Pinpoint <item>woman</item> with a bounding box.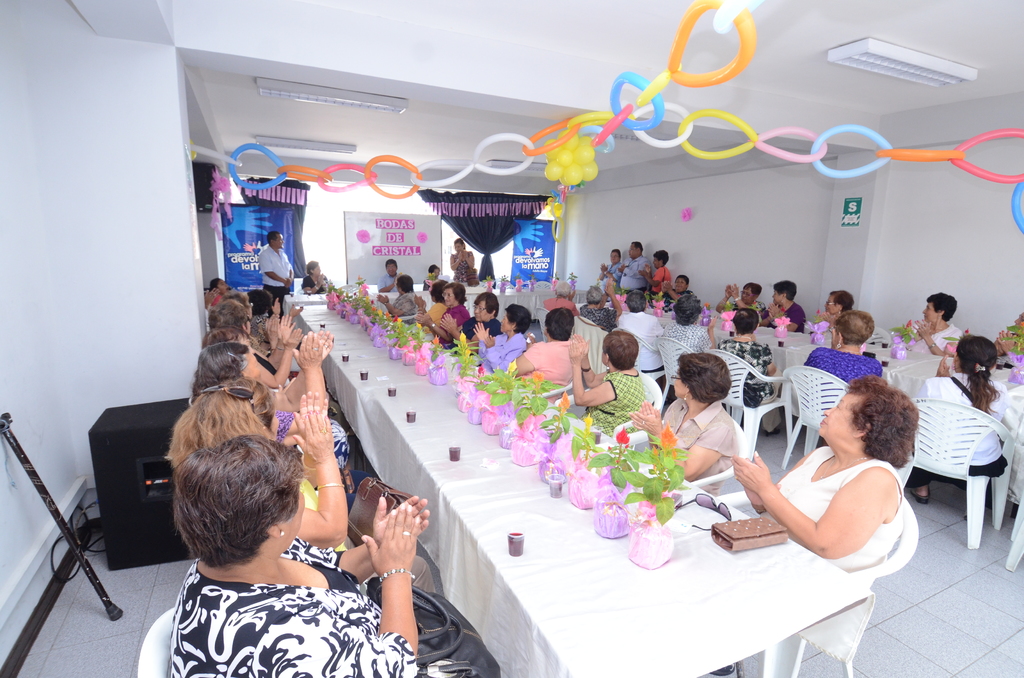
922, 328, 1009, 501.
